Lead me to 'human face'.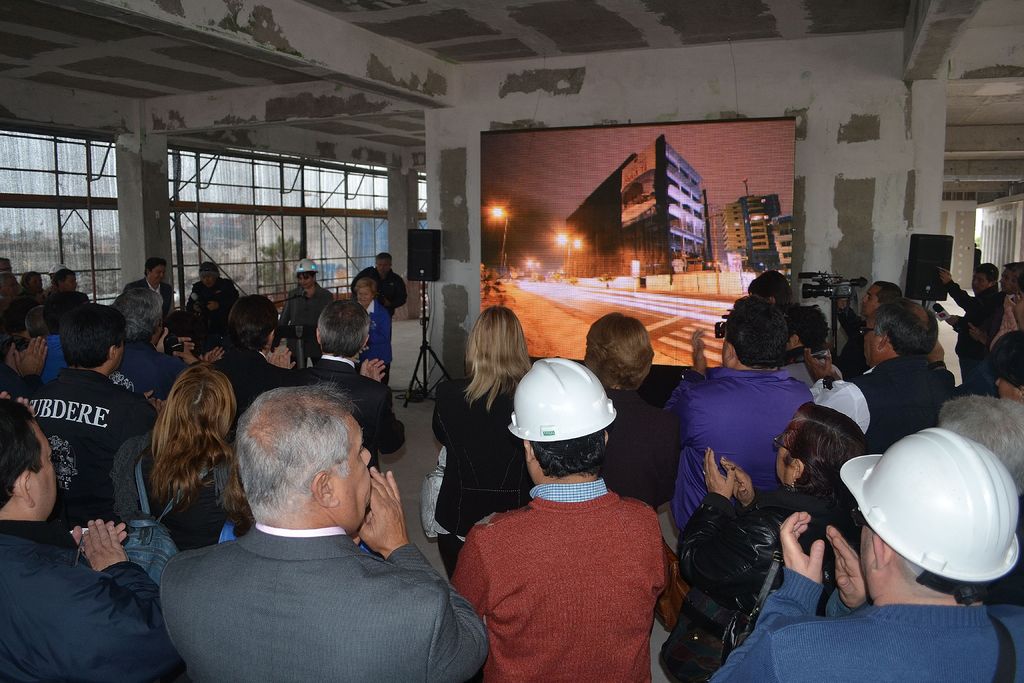
Lead to Rect(721, 327, 733, 368).
